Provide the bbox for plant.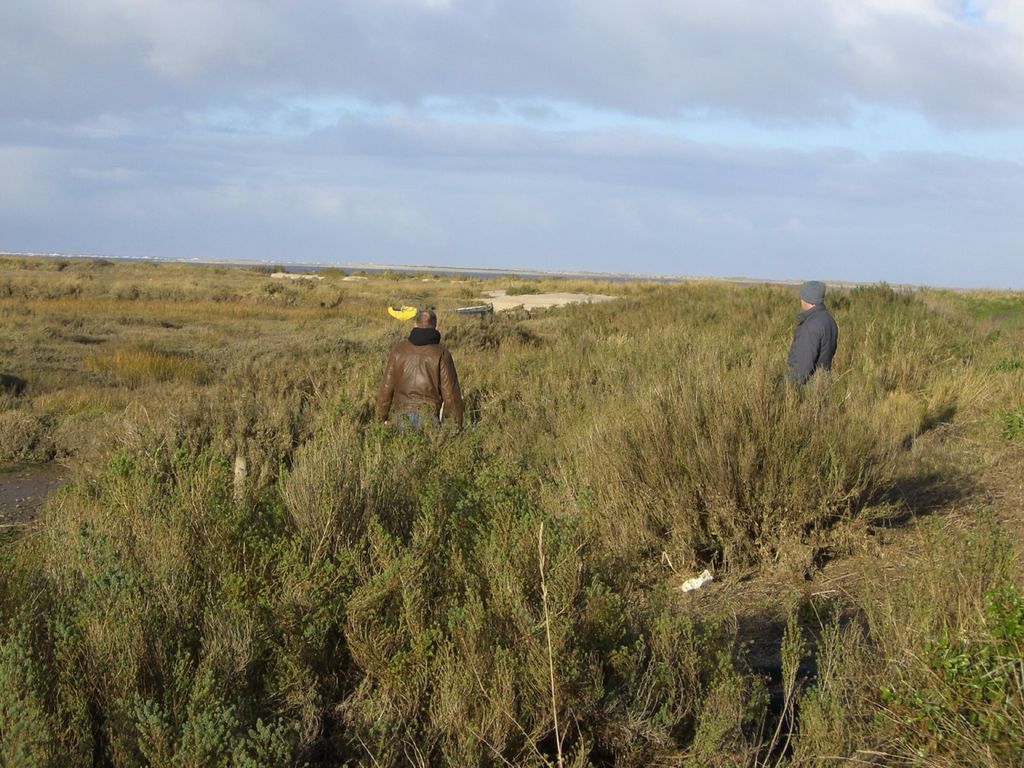
[left=855, top=564, right=1023, bottom=766].
